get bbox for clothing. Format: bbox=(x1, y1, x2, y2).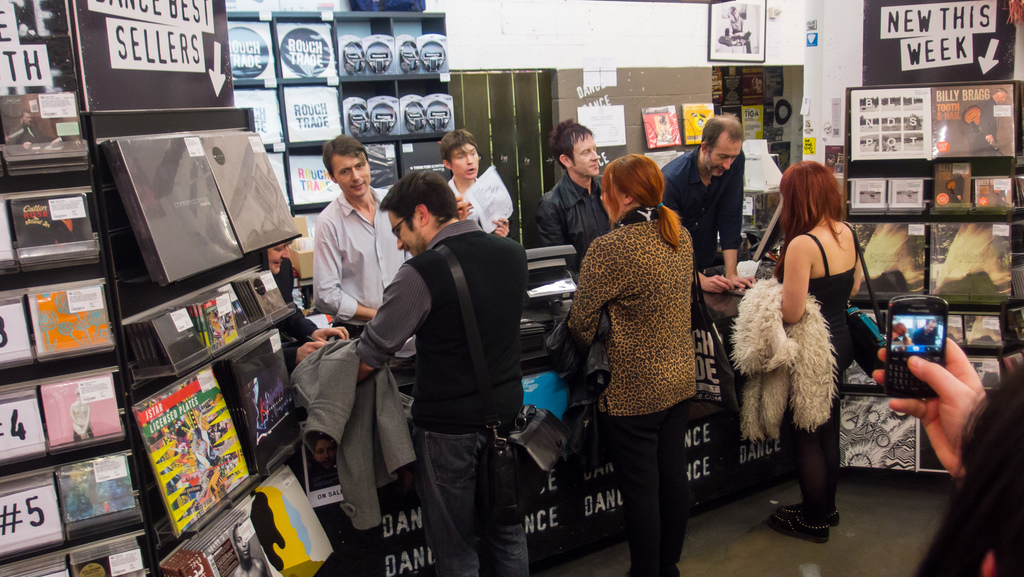
bbox=(532, 175, 623, 293).
